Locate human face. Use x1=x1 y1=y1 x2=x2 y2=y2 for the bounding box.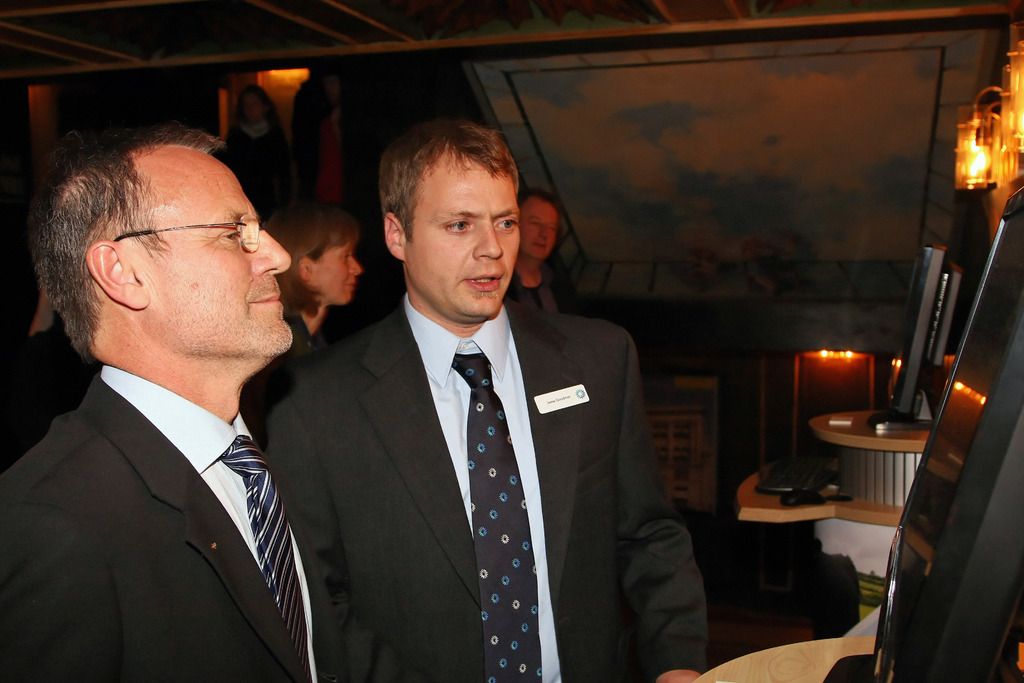
x1=145 y1=151 x2=291 y2=348.
